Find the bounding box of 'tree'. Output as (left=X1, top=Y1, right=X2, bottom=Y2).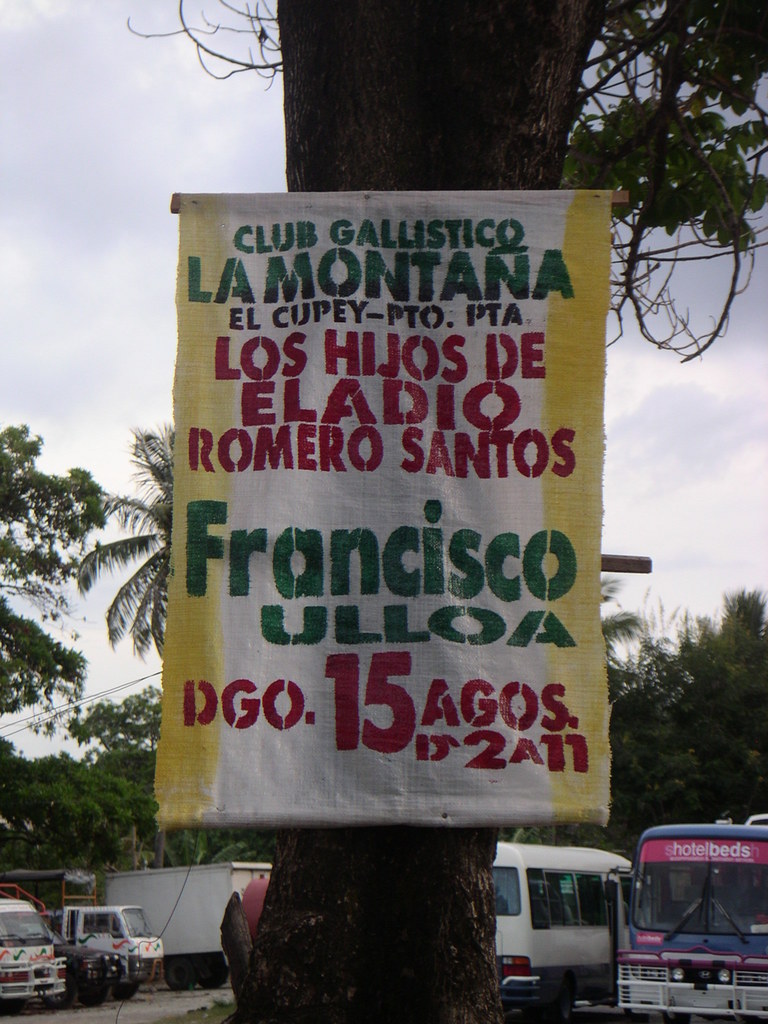
(left=80, top=682, right=166, bottom=764).
